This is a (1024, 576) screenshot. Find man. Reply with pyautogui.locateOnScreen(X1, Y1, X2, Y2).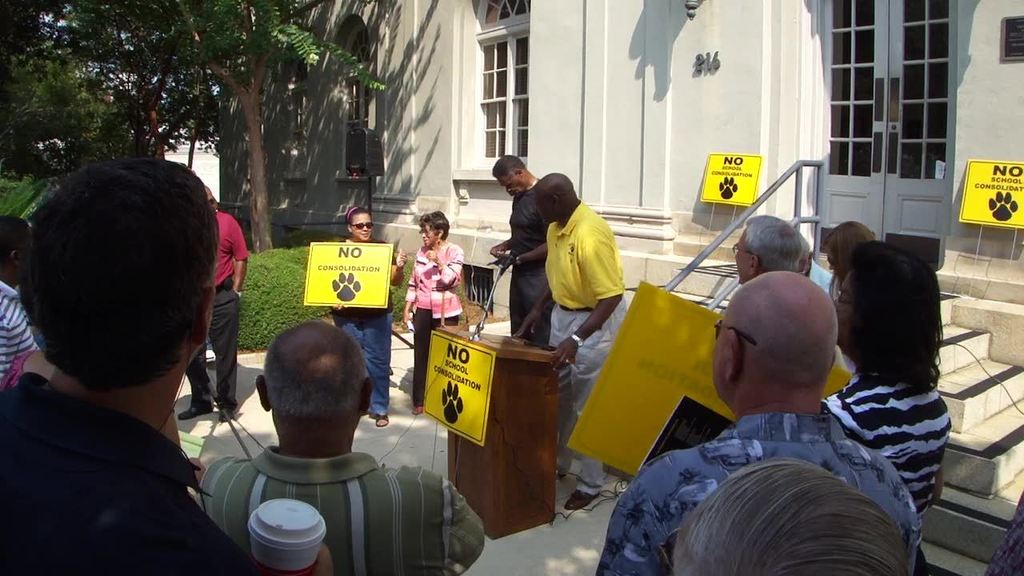
pyautogui.locateOnScreen(645, 258, 946, 575).
